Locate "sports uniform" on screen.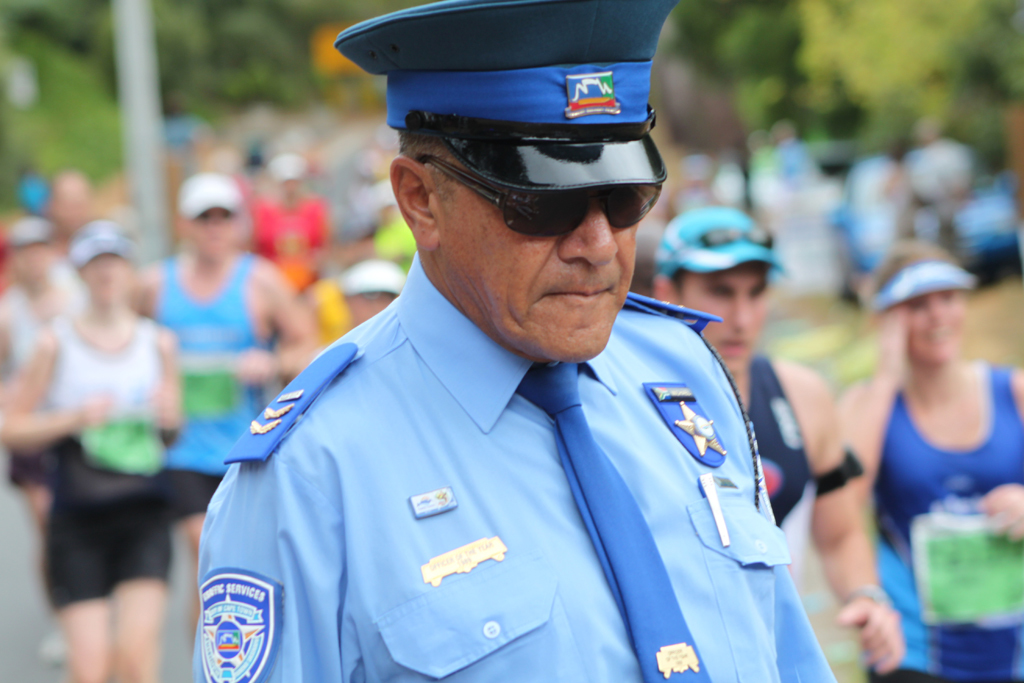
On screen at l=848, t=259, r=1023, b=682.
